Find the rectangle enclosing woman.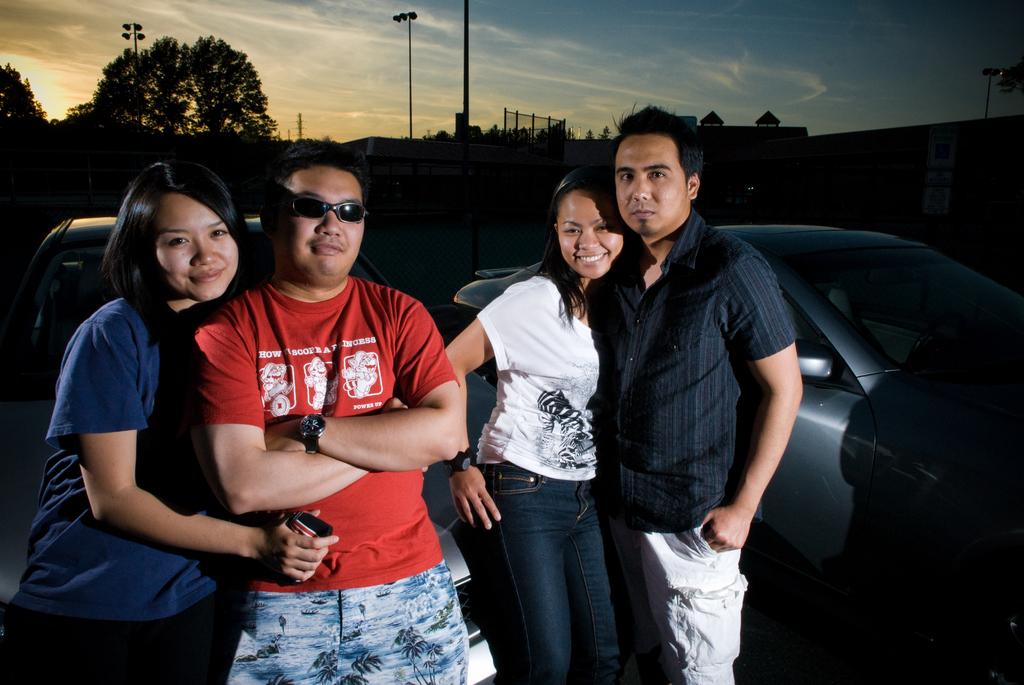
[left=47, top=140, right=287, bottom=642].
